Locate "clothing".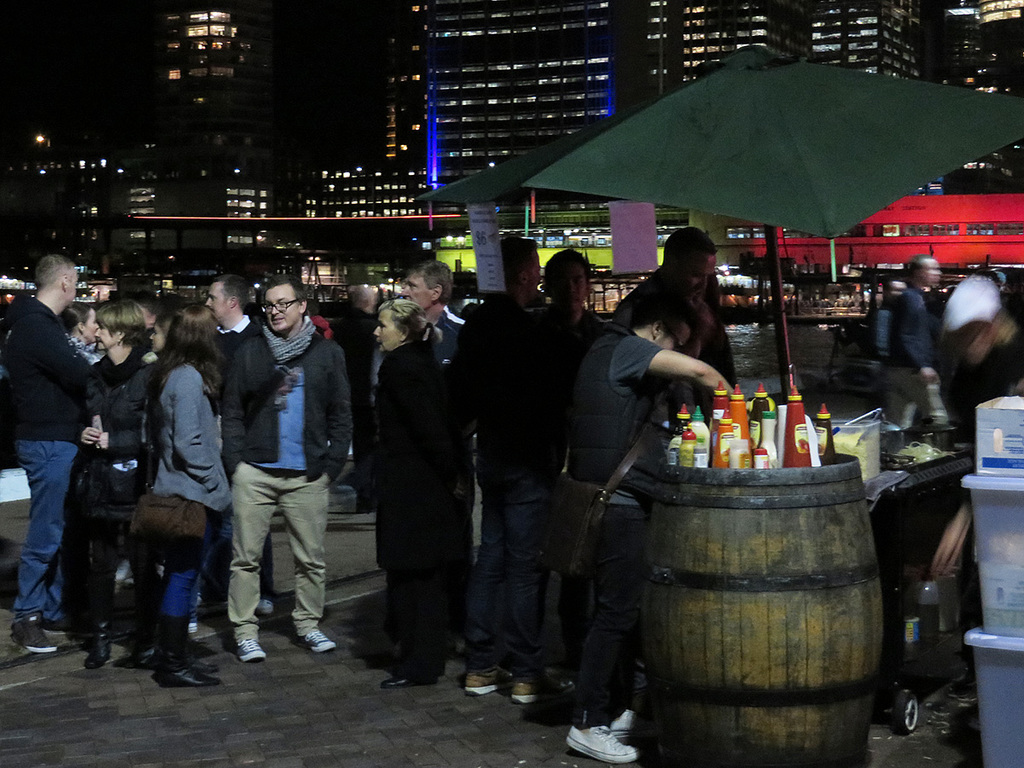
Bounding box: 884,287,940,428.
